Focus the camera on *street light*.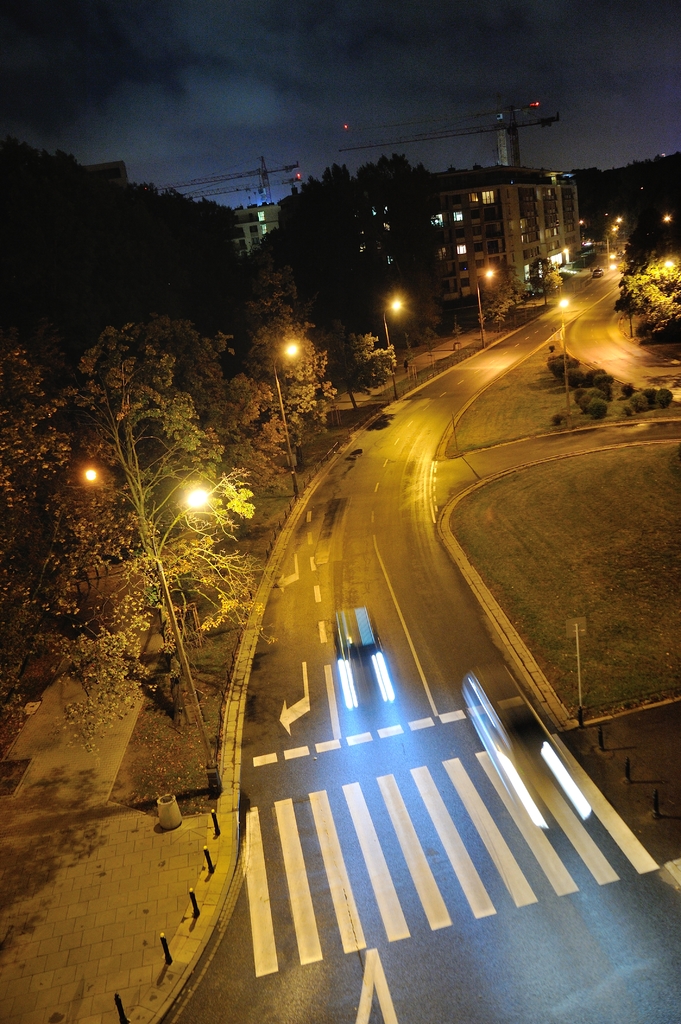
Focus region: x1=74 y1=457 x2=222 y2=780.
